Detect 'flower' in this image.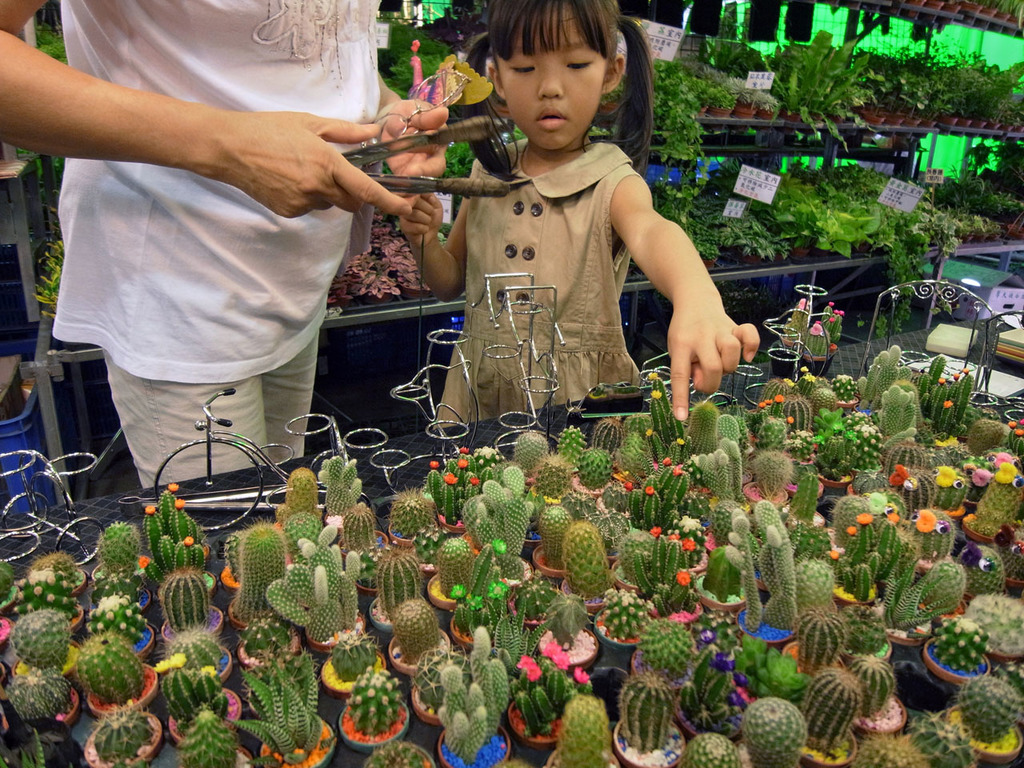
Detection: (x1=140, y1=502, x2=152, y2=514).
